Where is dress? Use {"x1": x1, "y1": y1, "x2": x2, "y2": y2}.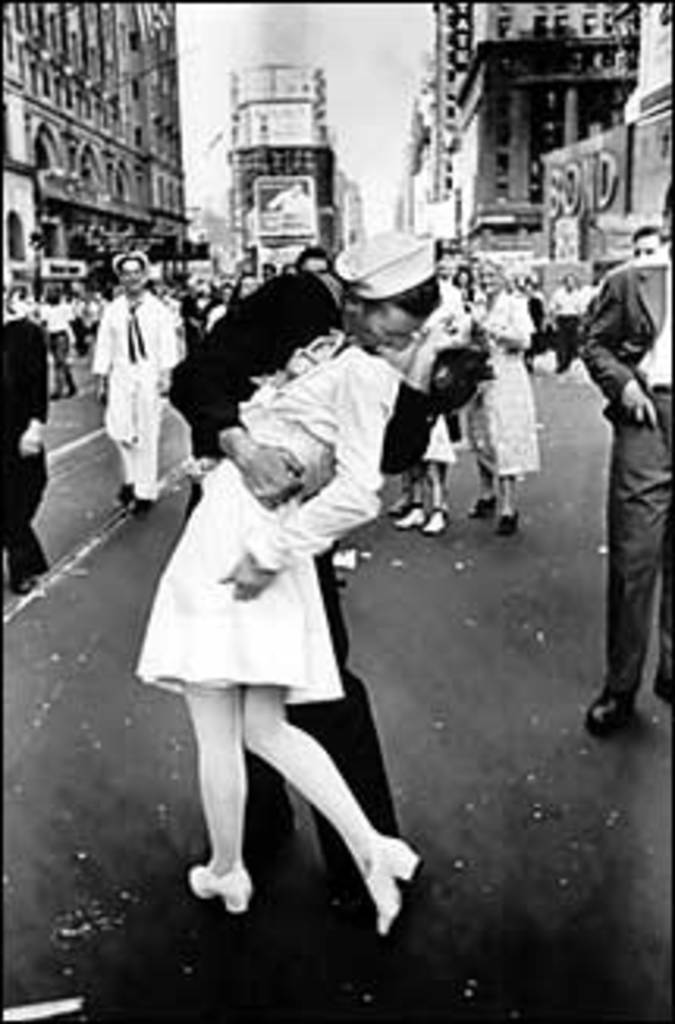
{"x1": 132, "y1": 339, "x2": 436, "y2": 716}.
